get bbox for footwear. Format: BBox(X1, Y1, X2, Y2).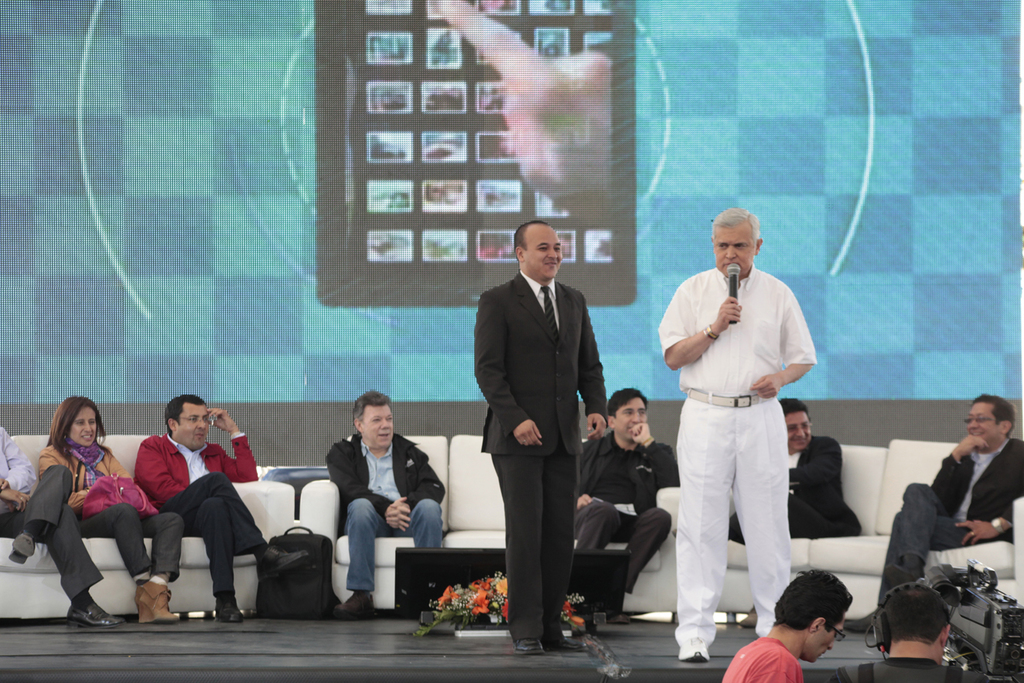
BBox(63, 600, 121, 628).
